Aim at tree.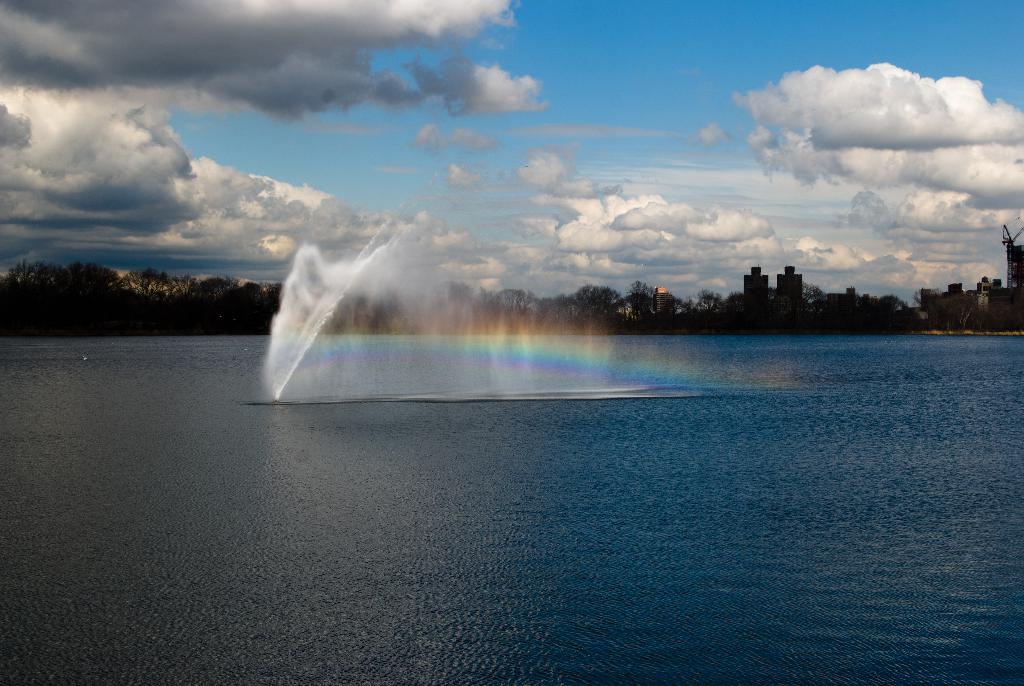
Aimed at (x1=145, y1=256, x2=191, y2=297).
